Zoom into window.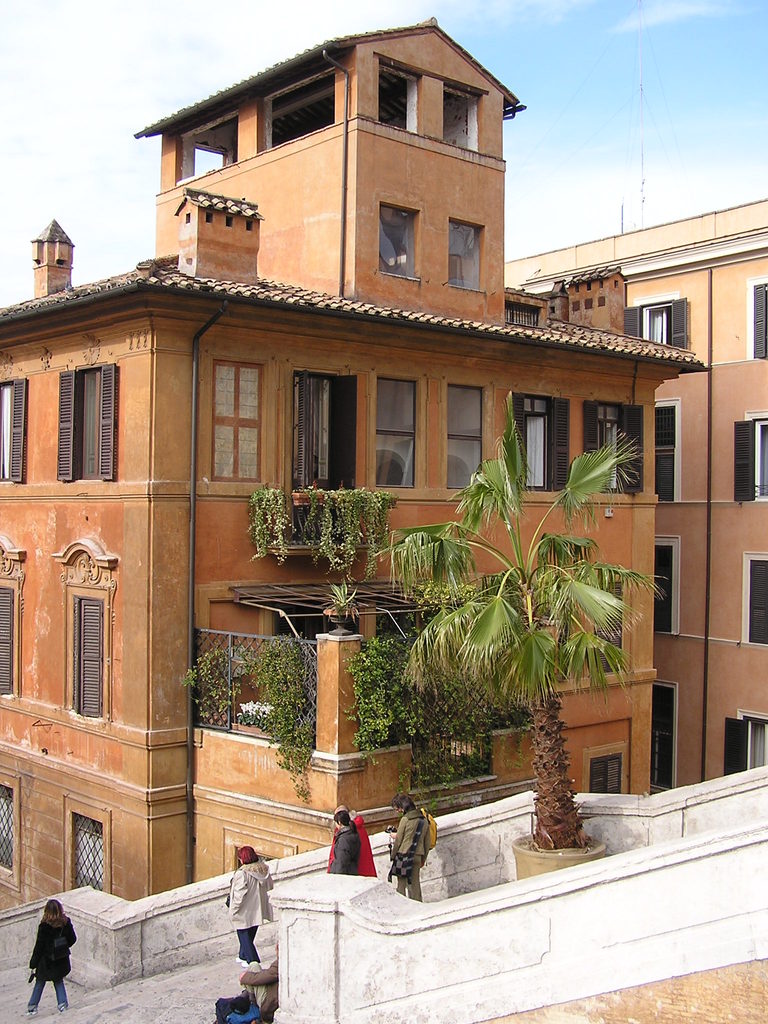
Zoom target: bbox=(447, 221, 485, 291).
